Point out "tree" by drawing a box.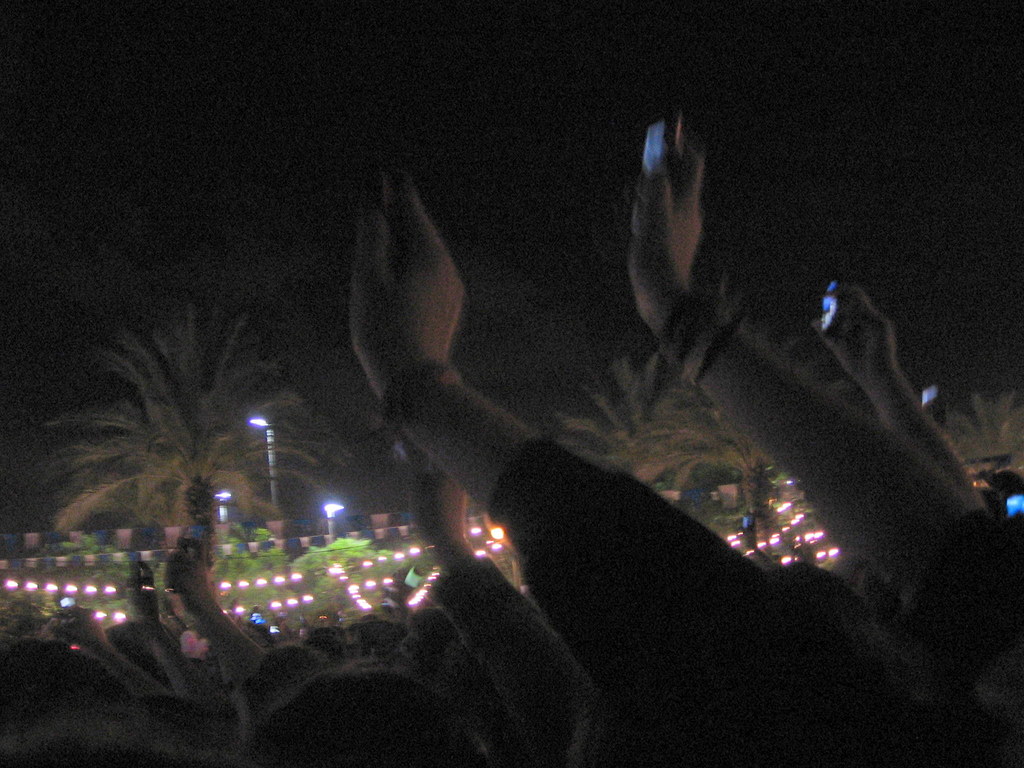
x1=24 y1=285 x2=330 y2=602.
